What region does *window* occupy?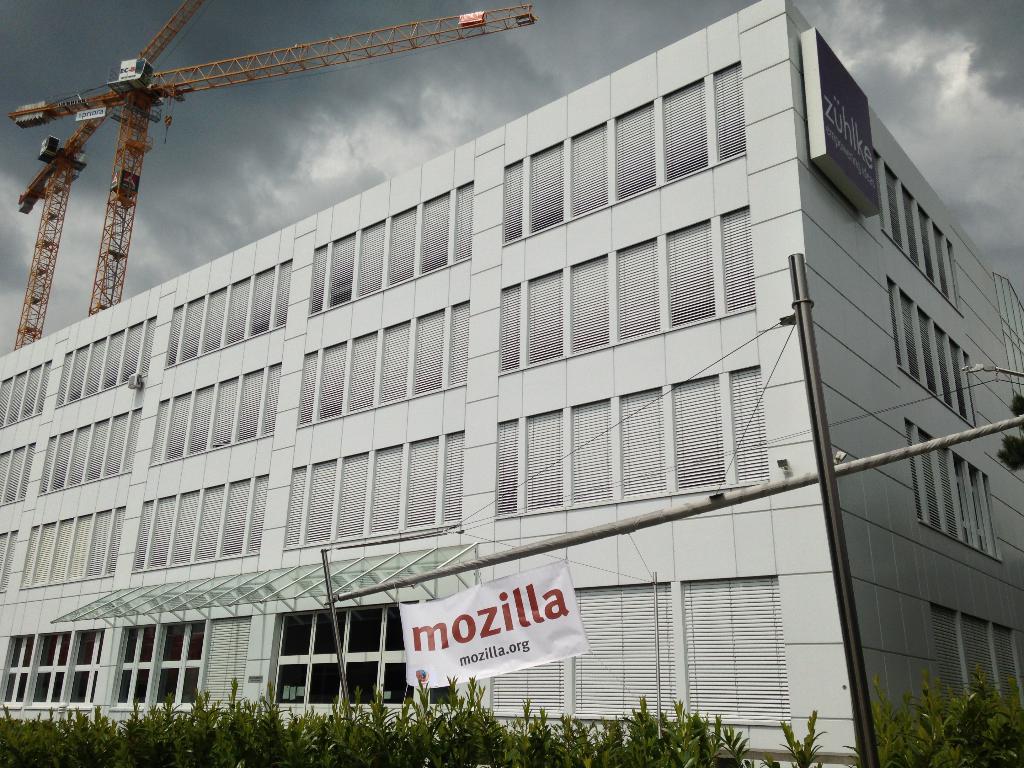
<bbox>573, 585, 680, 720</bbox>.
